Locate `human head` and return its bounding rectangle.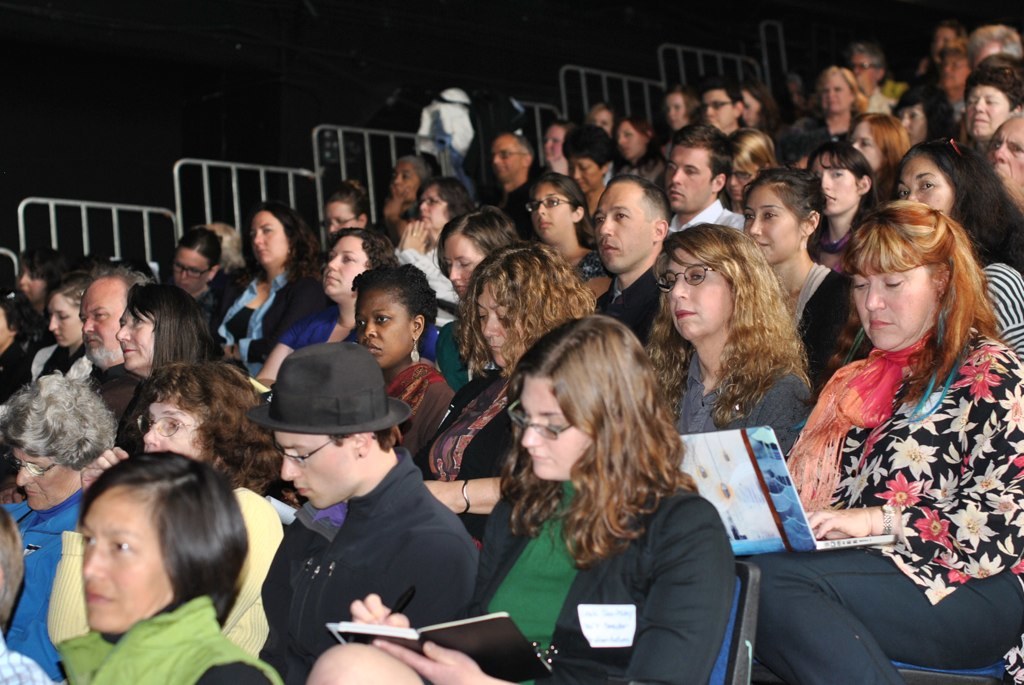
box=[566, 129, 614, 193].
